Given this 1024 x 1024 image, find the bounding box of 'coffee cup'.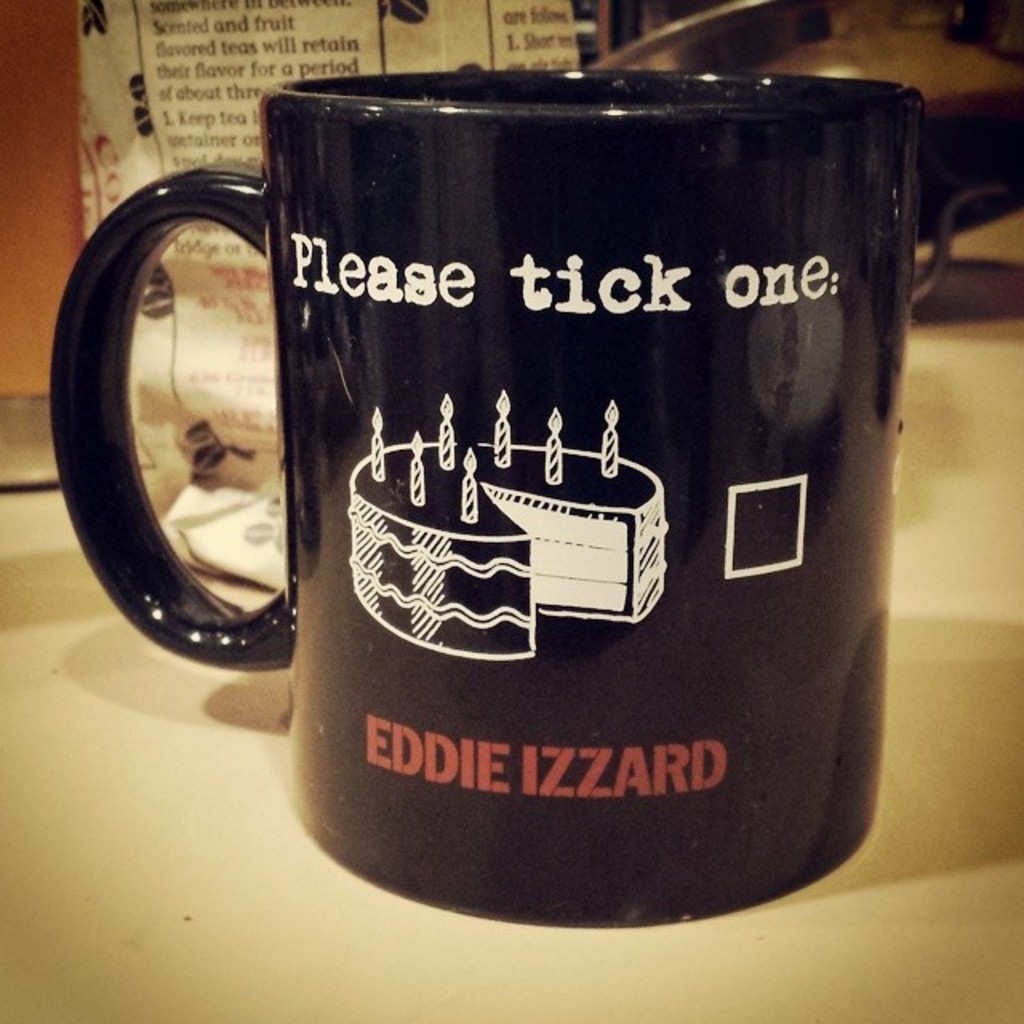
50, 62, 926, 930.
